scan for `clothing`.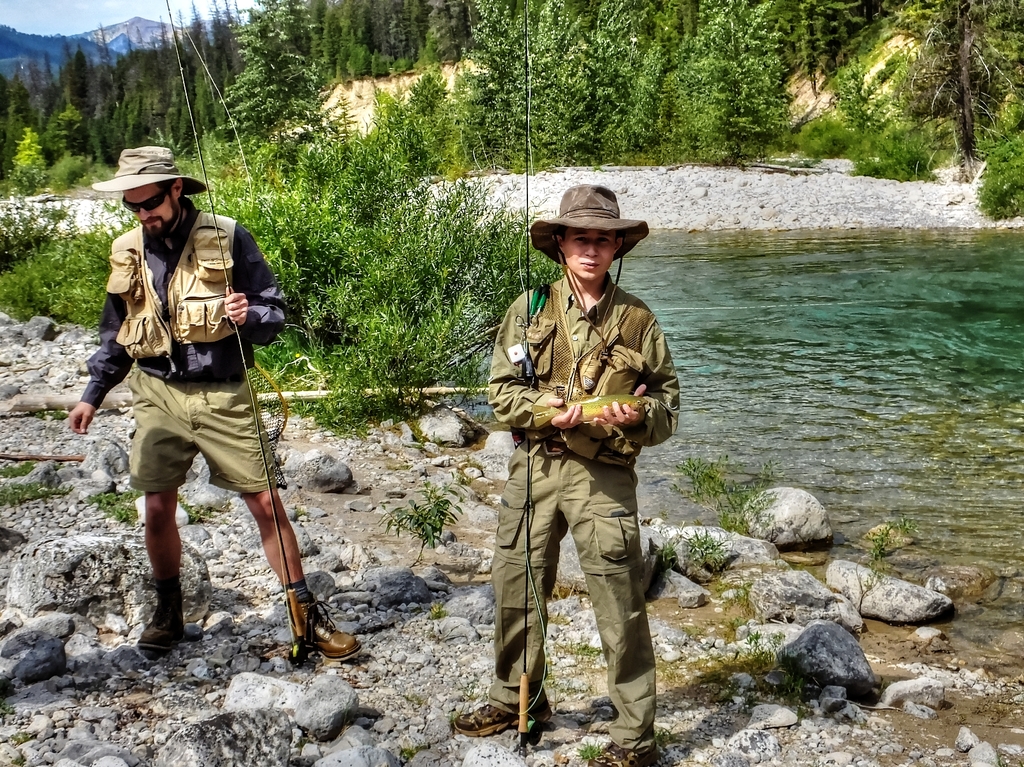
Scan result: x1=92, y1=177, x2=292, y2=553.
